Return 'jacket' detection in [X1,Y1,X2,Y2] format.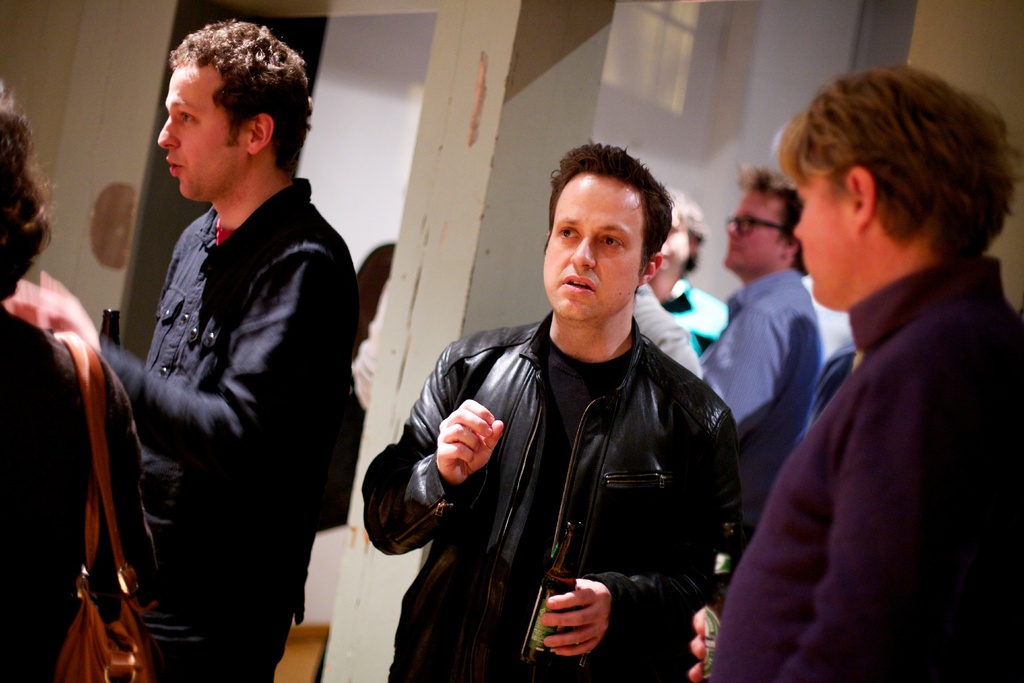
[412,311,748,660].
